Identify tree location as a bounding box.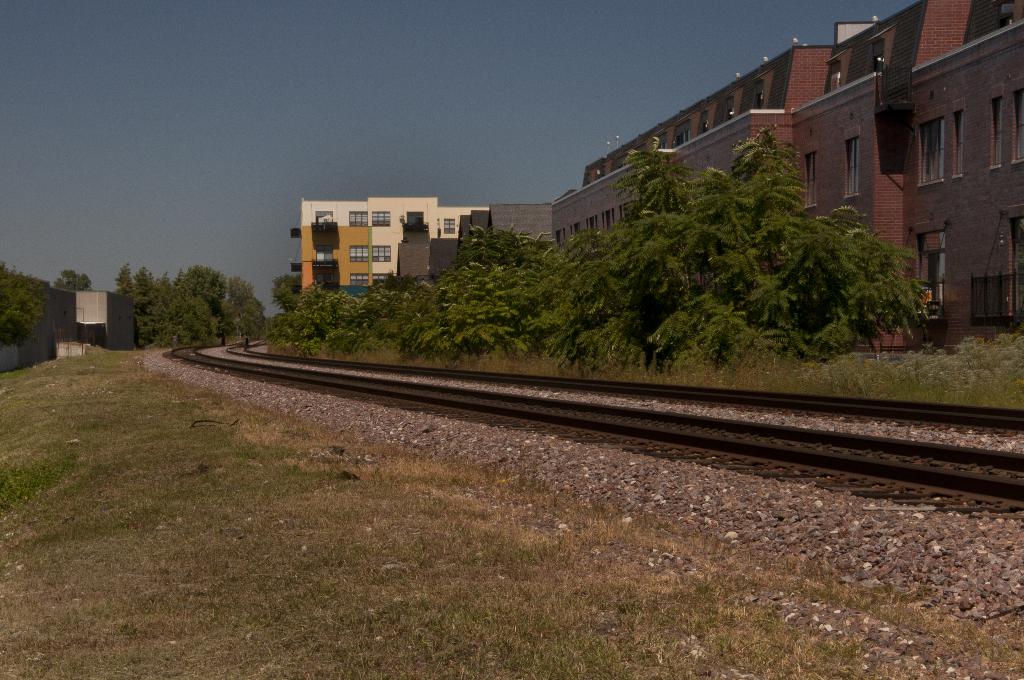
pyautogui.locateOnScreen(268, 269, 300, 309).
